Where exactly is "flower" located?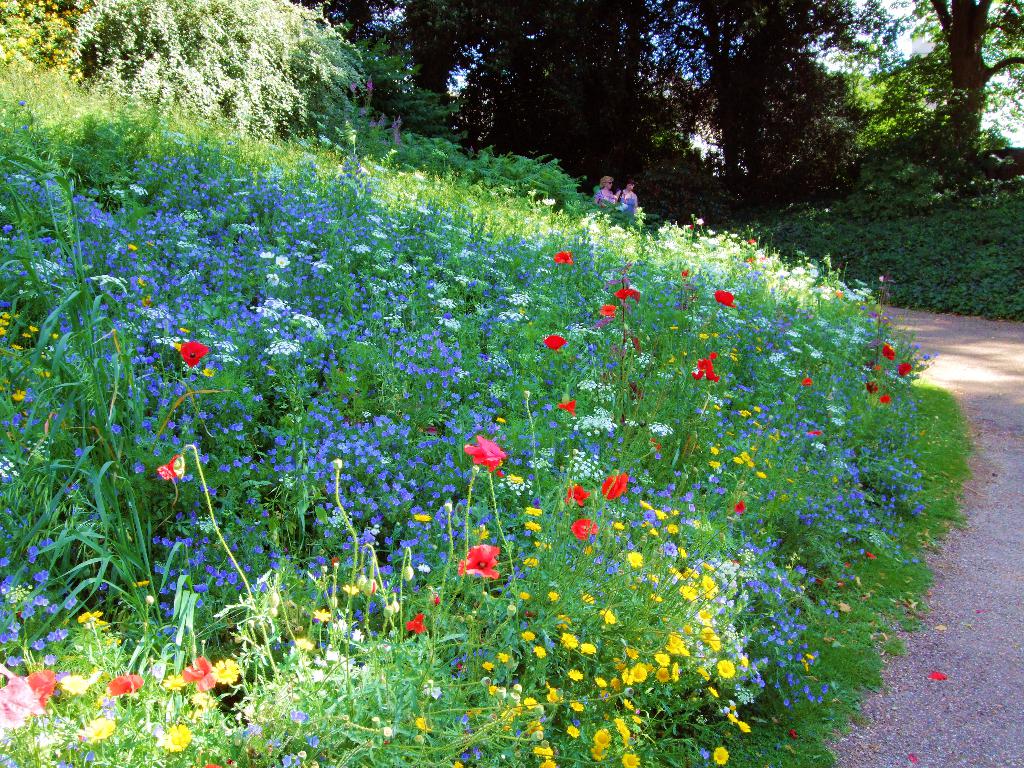
Its bounding box is [x1=175, y1=342, x2=204, y2=365].
